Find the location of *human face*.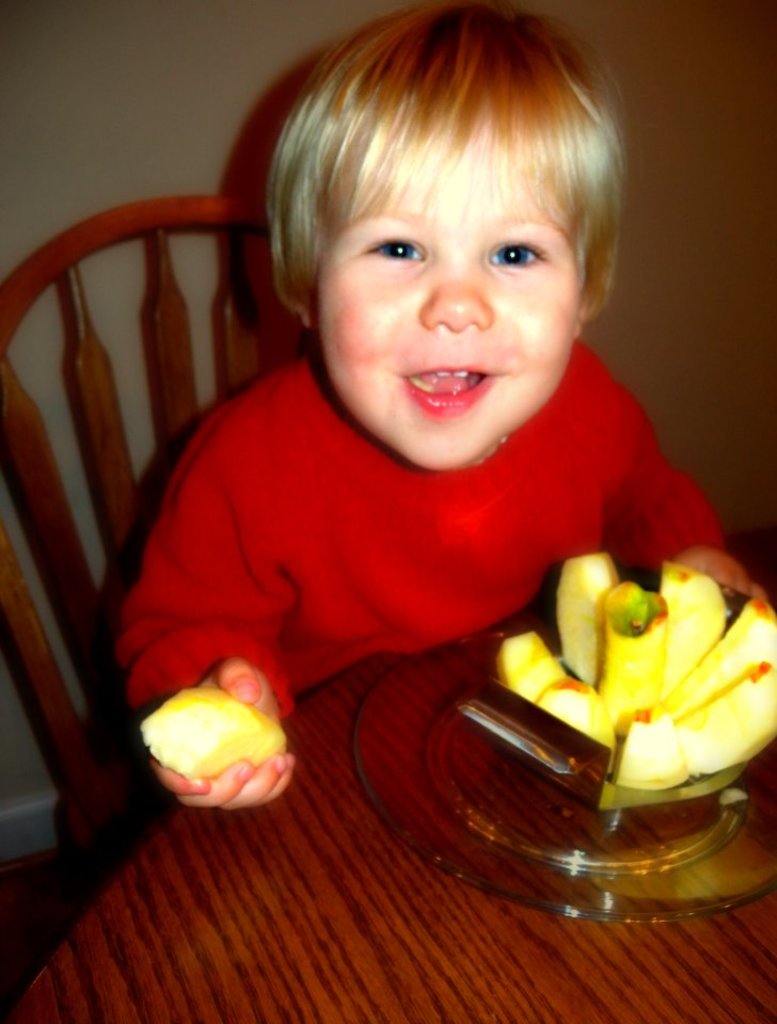
Location: (left=314, top=162, right=584, bottom=475).
